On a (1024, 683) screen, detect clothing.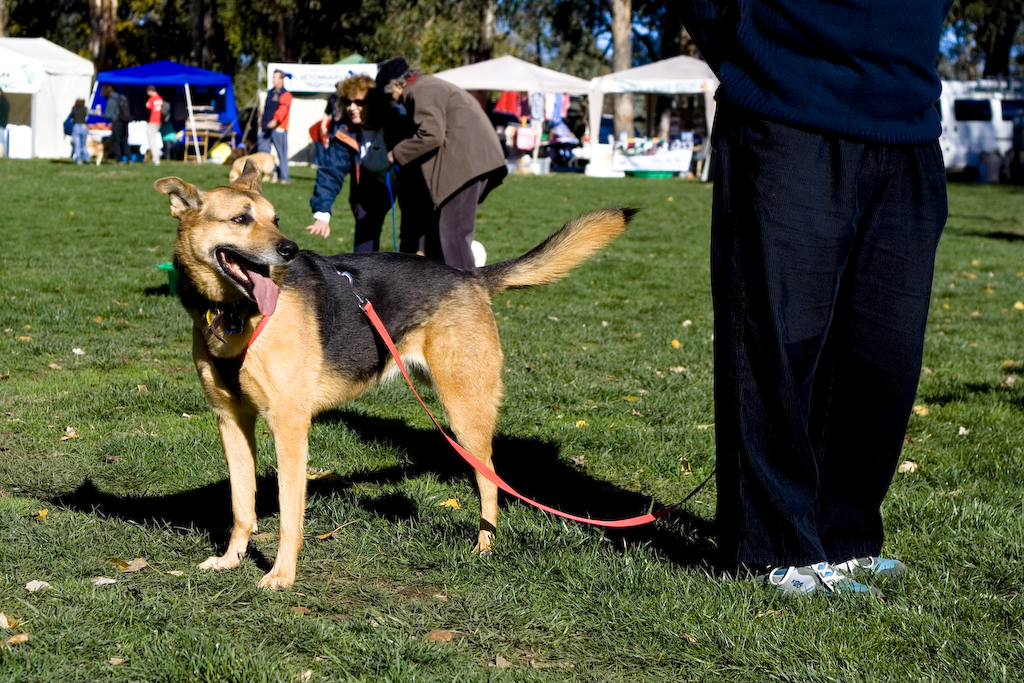
(x1=98, y1=90, x2=134, y2=151).
